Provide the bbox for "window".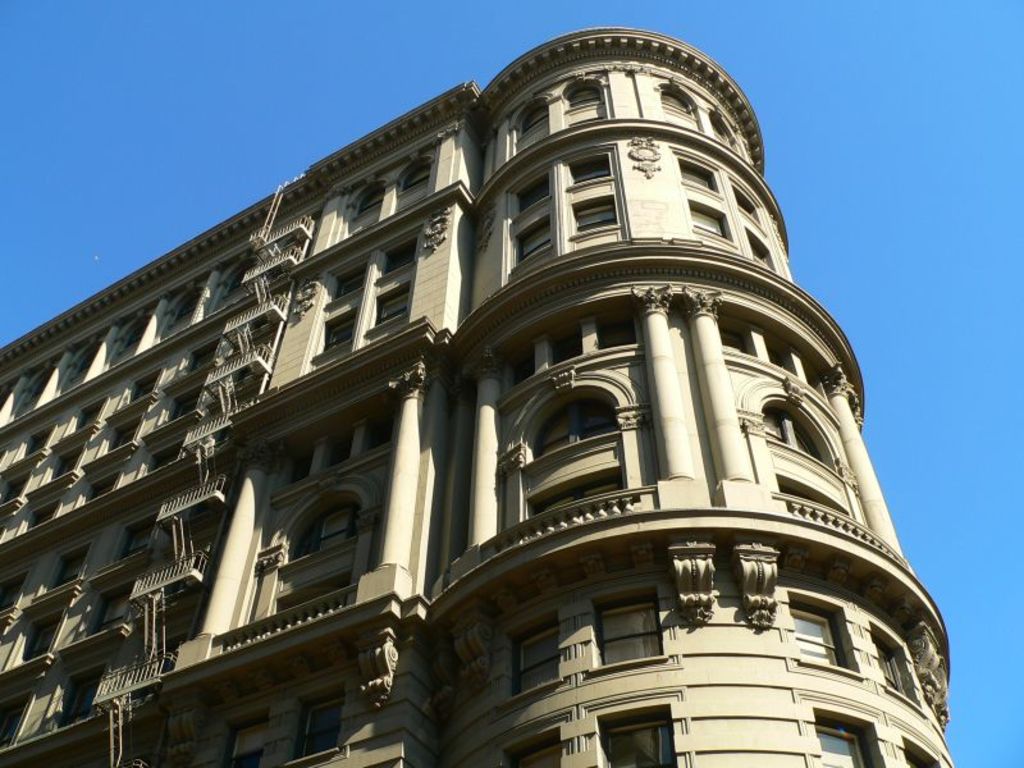
70 401 102 430.
